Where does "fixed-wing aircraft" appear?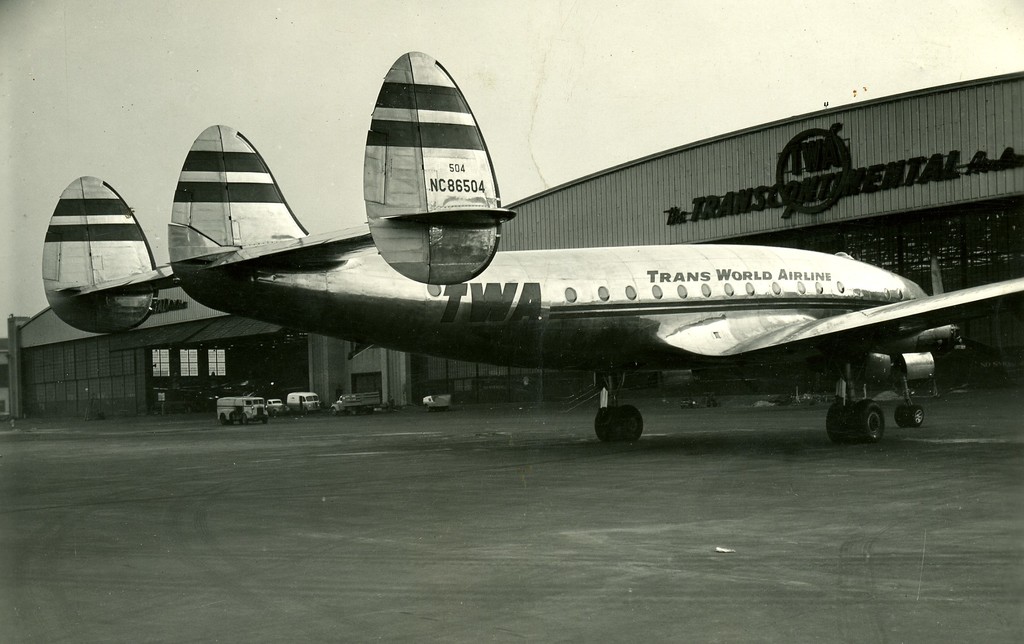
Appears at detection(68, 48, 1023, 445).
